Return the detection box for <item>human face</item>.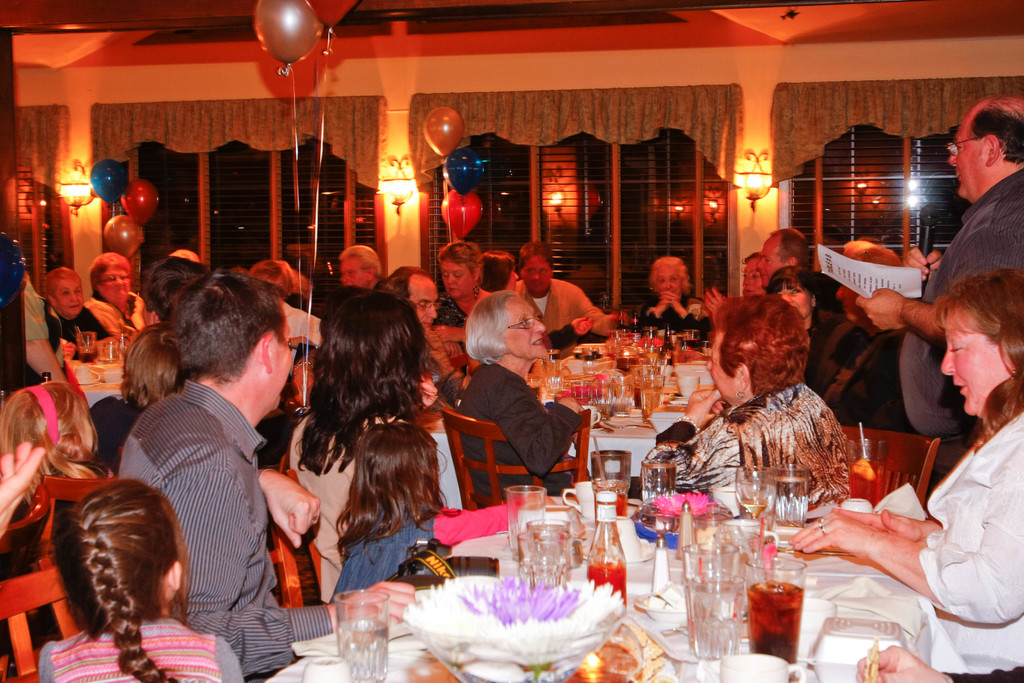
locate(411, 283, 440, 333).
